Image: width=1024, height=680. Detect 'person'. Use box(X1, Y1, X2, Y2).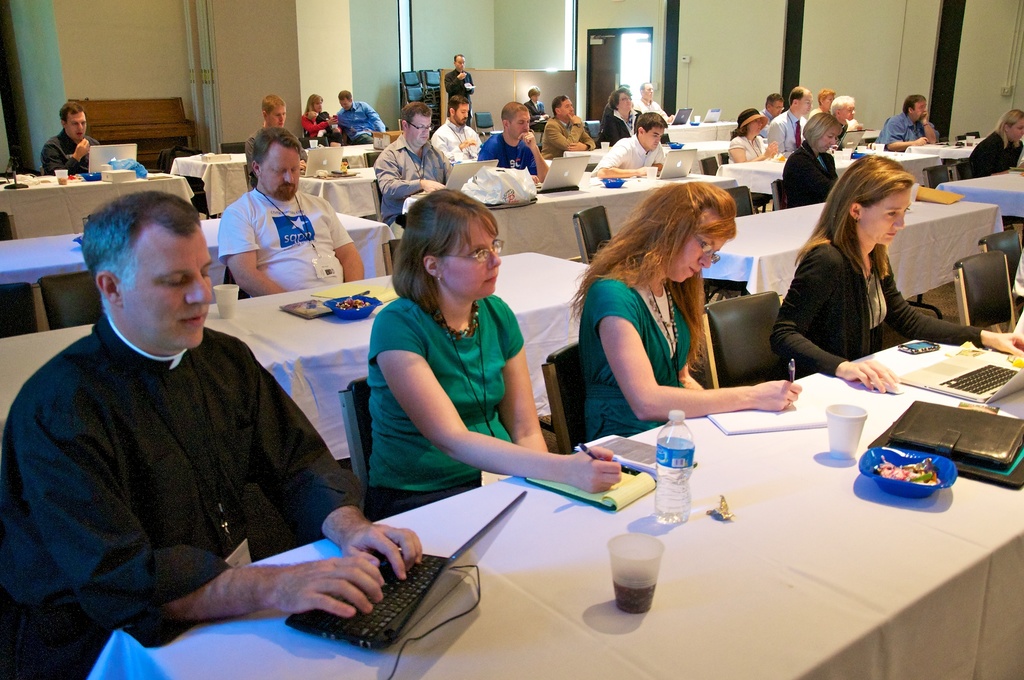
box(598, 111, 680, 173).
